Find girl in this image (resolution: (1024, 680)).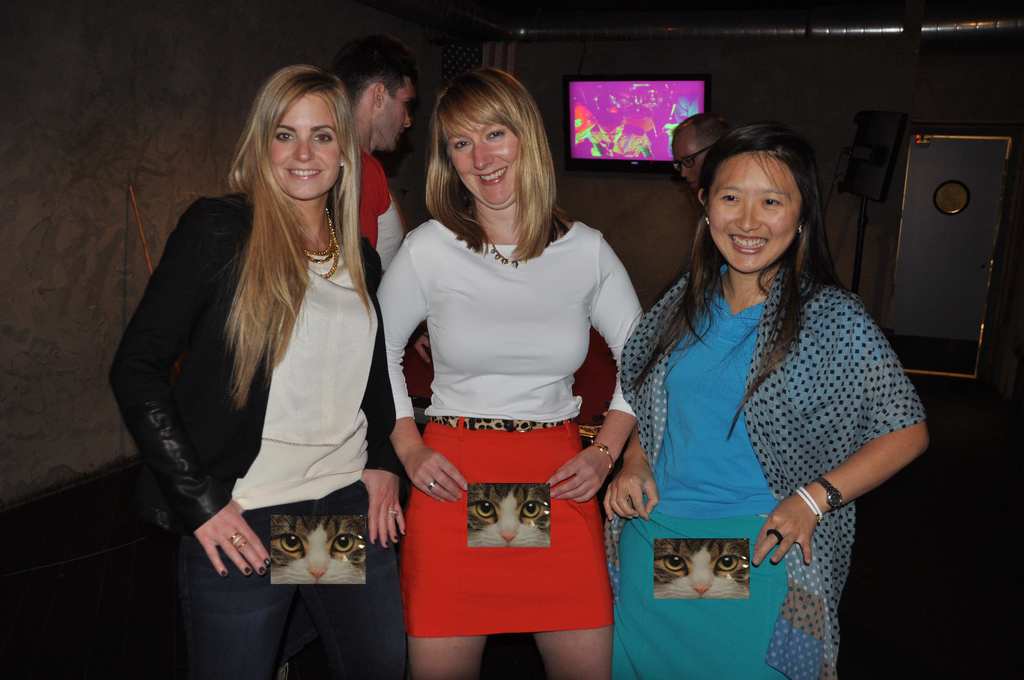
(x1=109, y1=63, x2=408, y2=679).
